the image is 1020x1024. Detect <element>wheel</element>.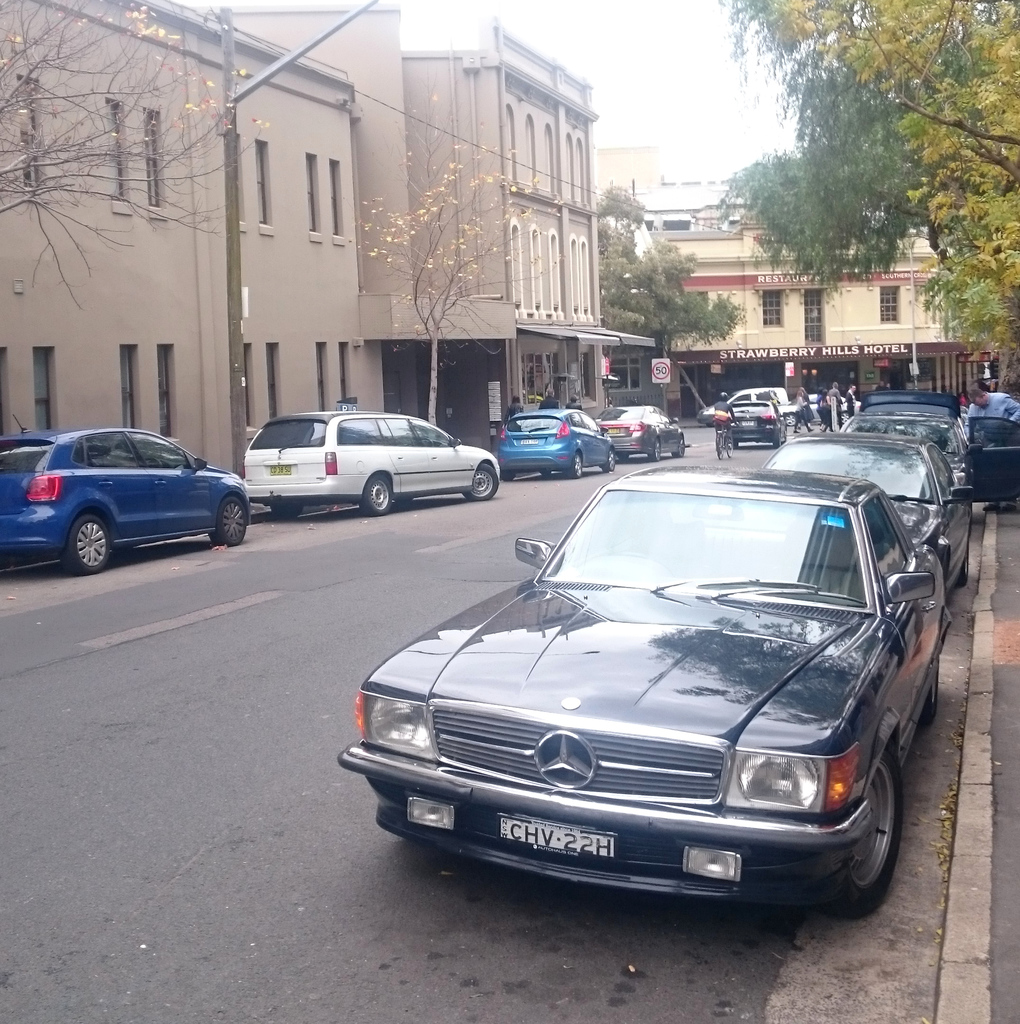
Detection: locate(673, 438, 686, 457).
